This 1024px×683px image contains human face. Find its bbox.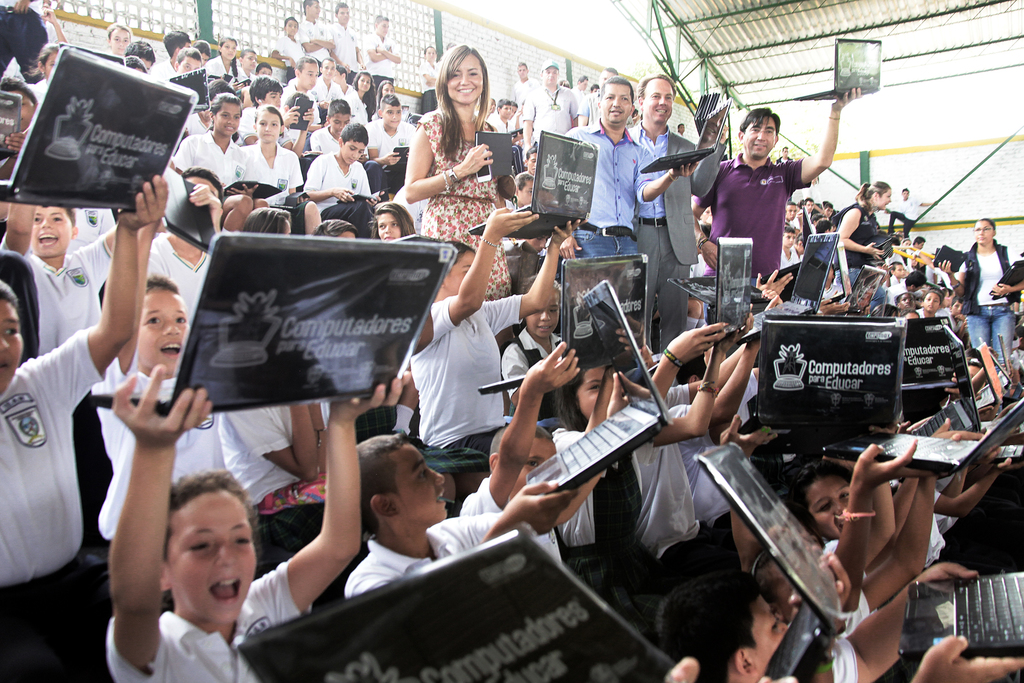
rect(526, 292, 559, 337).
